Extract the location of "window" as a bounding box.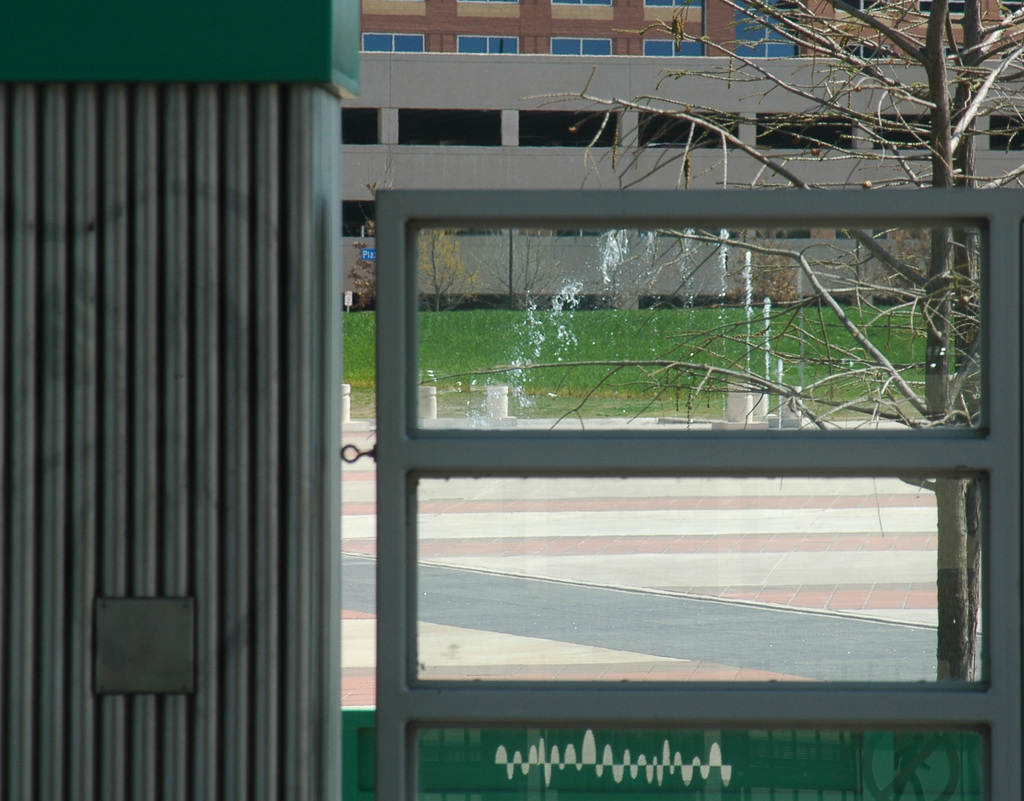
<box>876,108,931,151</box>.
